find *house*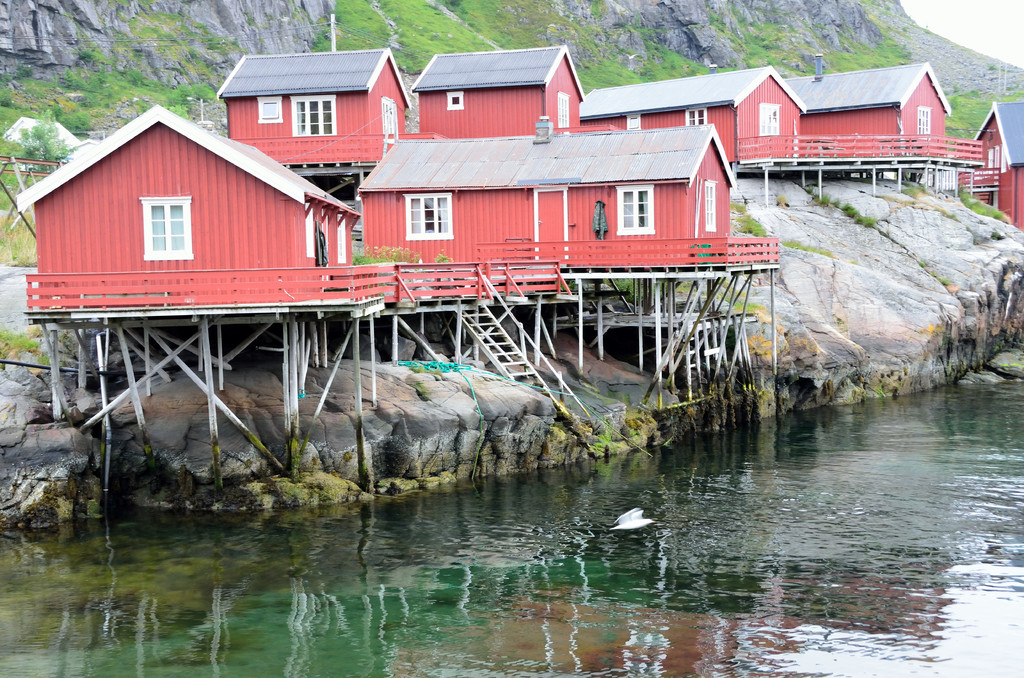
[598, 67, 799, 163]
